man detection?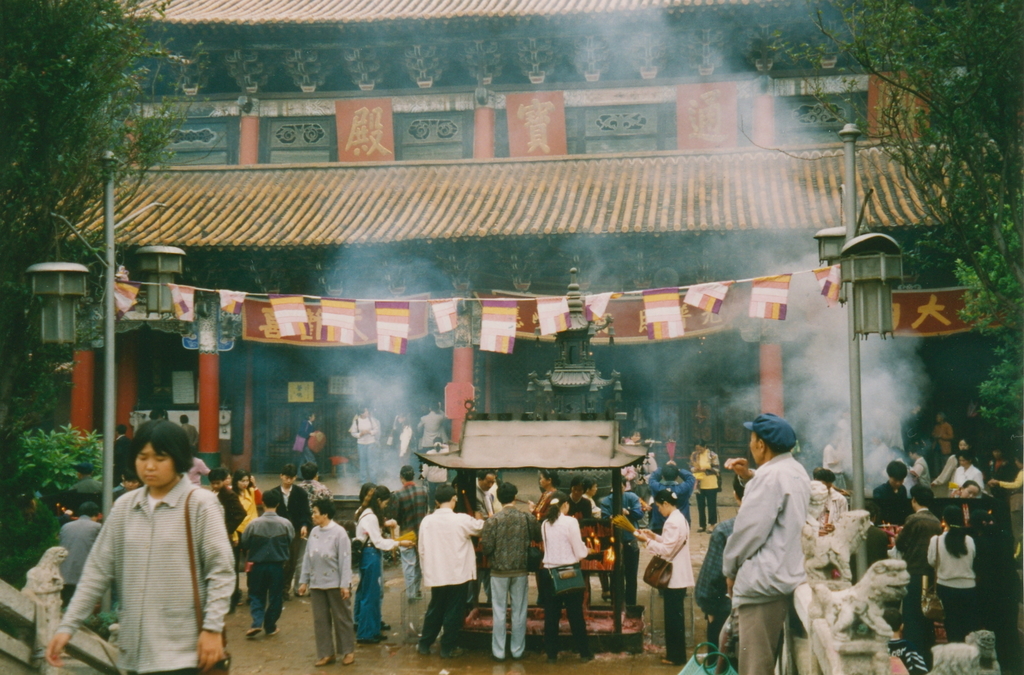
box=[57, 503, 104, 608]
